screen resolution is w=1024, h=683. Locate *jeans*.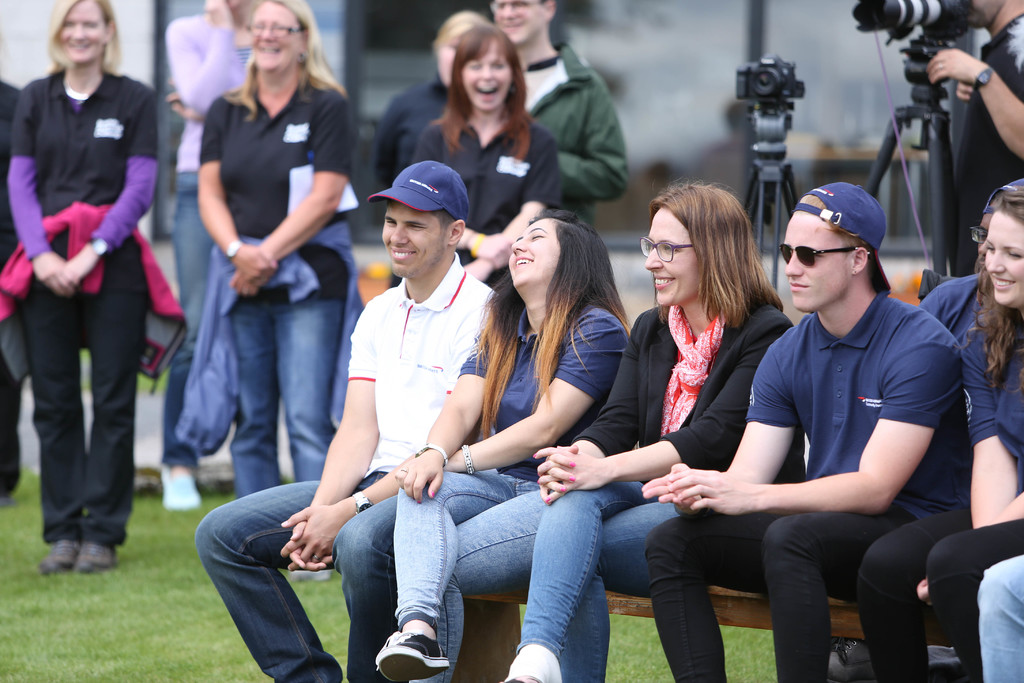
bbox(21, 237, 152, 550).
